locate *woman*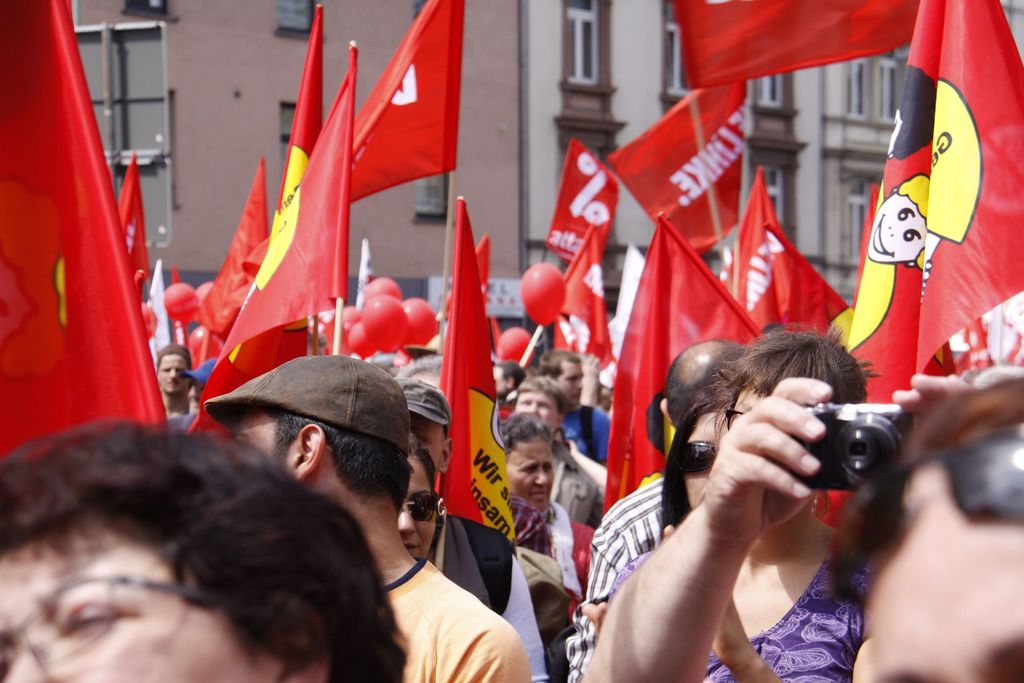
657/394/733/542
